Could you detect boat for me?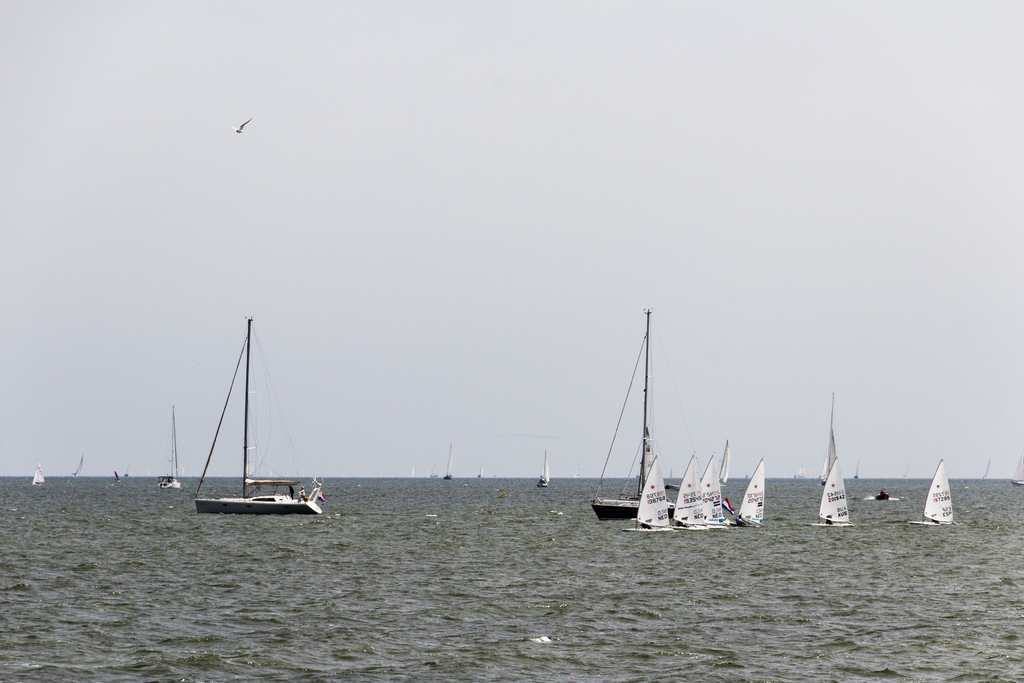
Detection result: box(190, 315, 326, 513).
